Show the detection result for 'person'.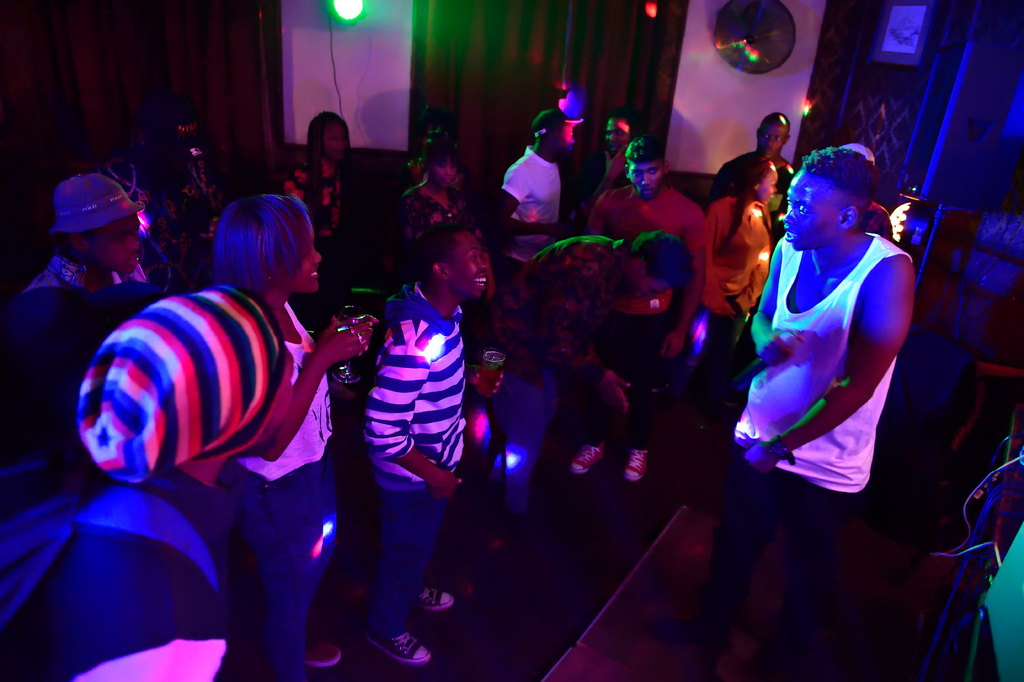
BBox(0, 162, 162, 492).
